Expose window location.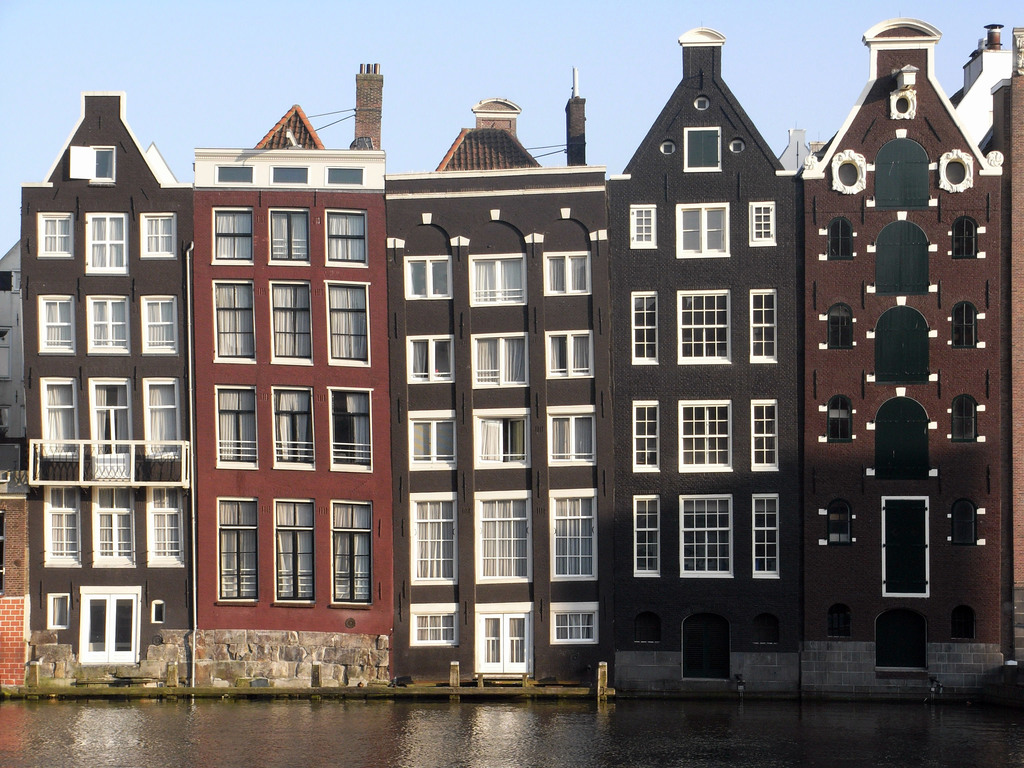
Exposed at bbox=(954, 399, 986, 451).
